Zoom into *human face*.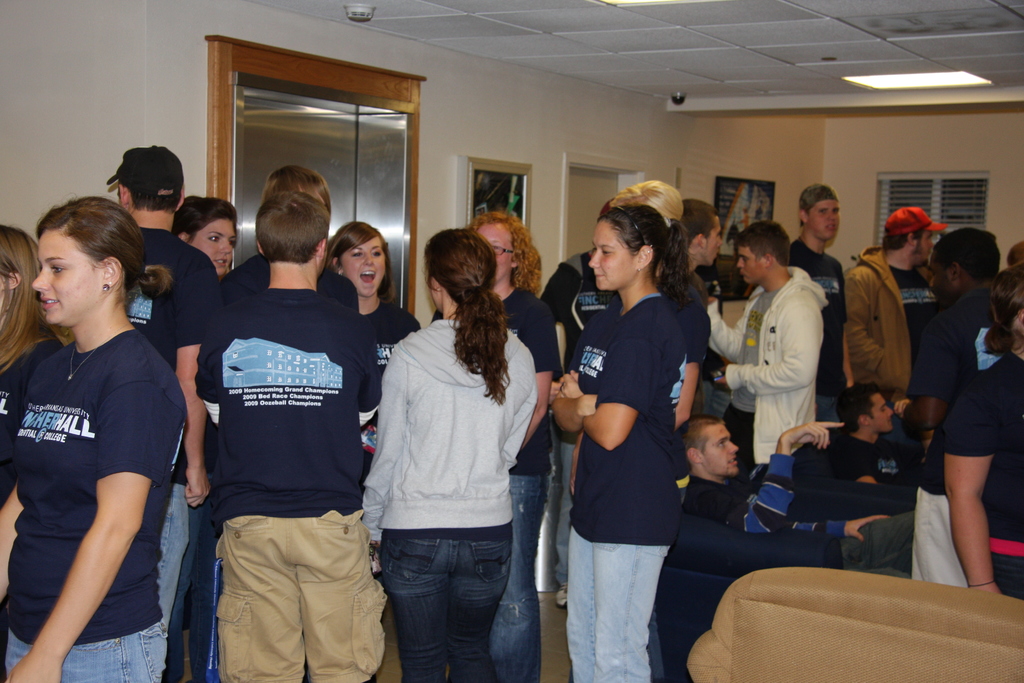
Zoom target: BBox(29, 231, 104, 327).
